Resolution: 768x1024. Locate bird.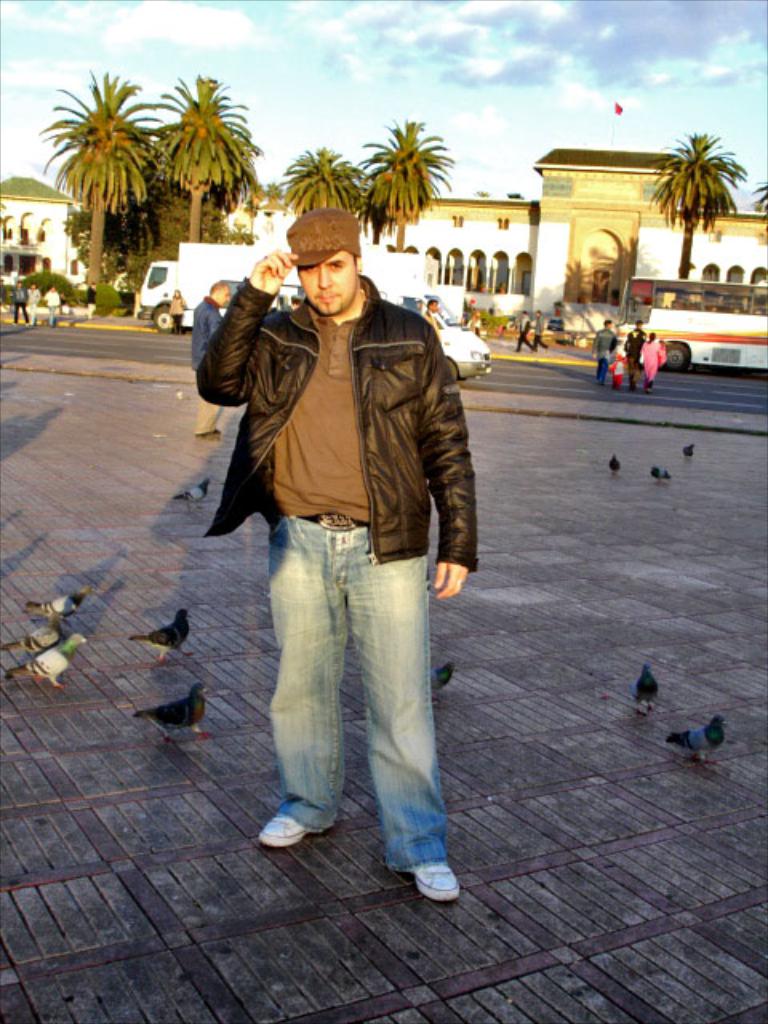
634/662/656/715.
